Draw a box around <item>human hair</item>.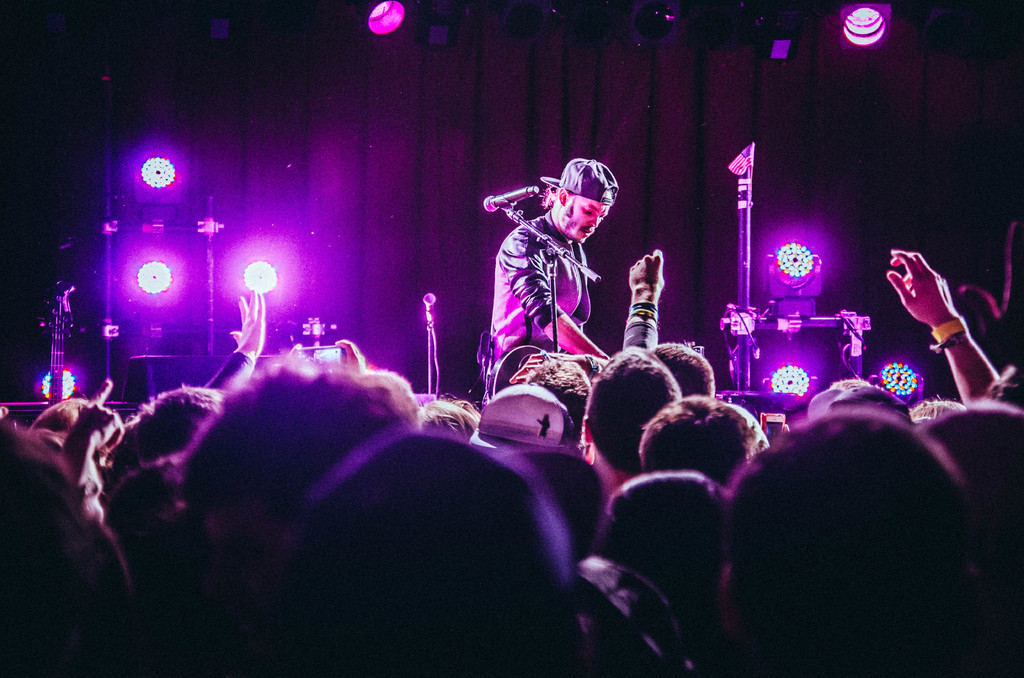
detection(810, 380, 915, 426).
